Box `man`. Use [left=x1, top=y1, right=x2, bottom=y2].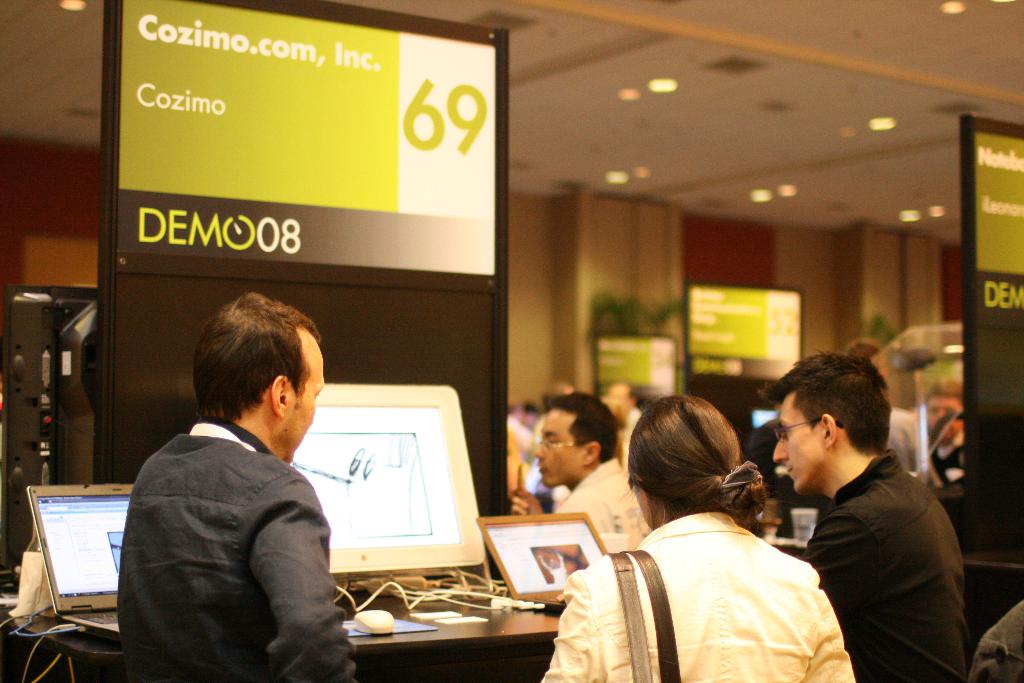
[left=116, top=288, right=363, bottom=682].
